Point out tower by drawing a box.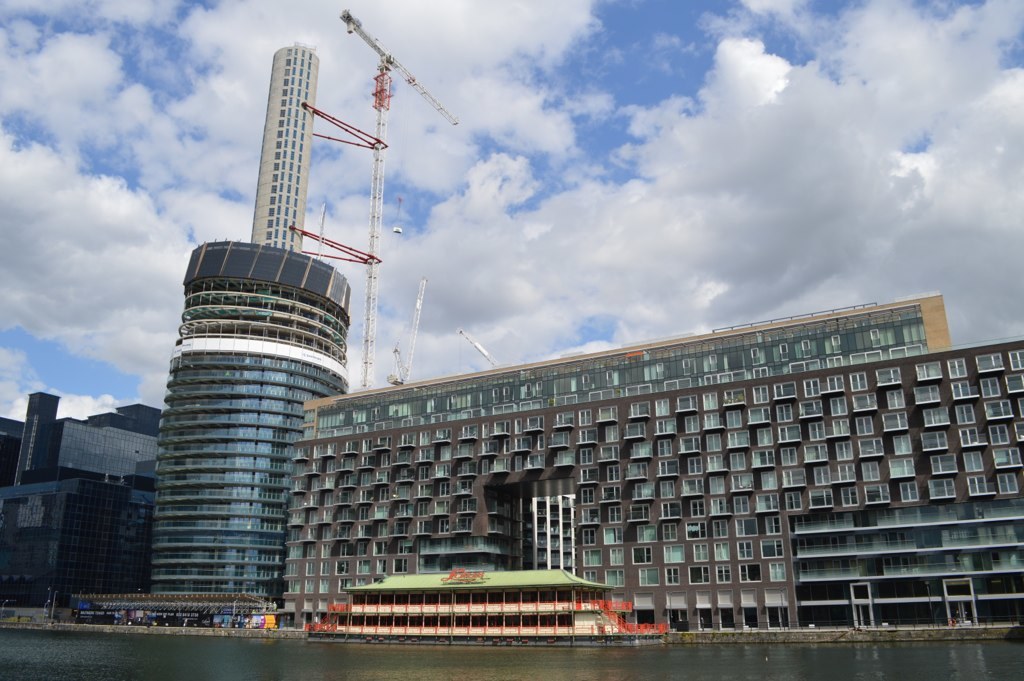
l=249, t=42, r=320, b=256.
